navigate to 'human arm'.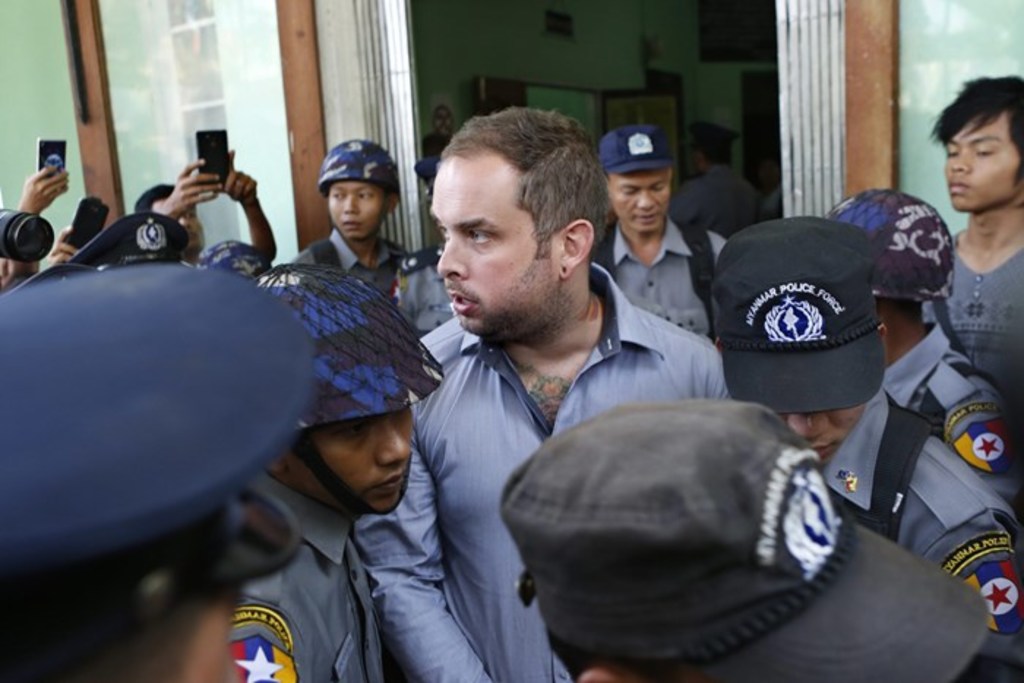
Navigation target: detection(218, 137, 276, 252).
